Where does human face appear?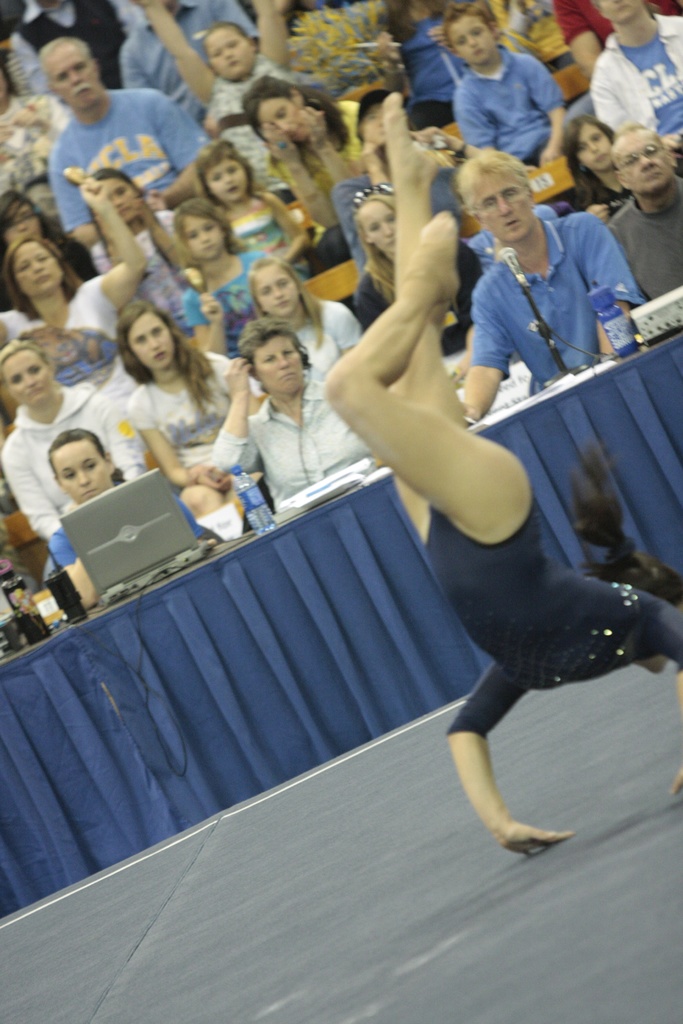
Appears at [left=363, top=200, right=399, bottom=250].
